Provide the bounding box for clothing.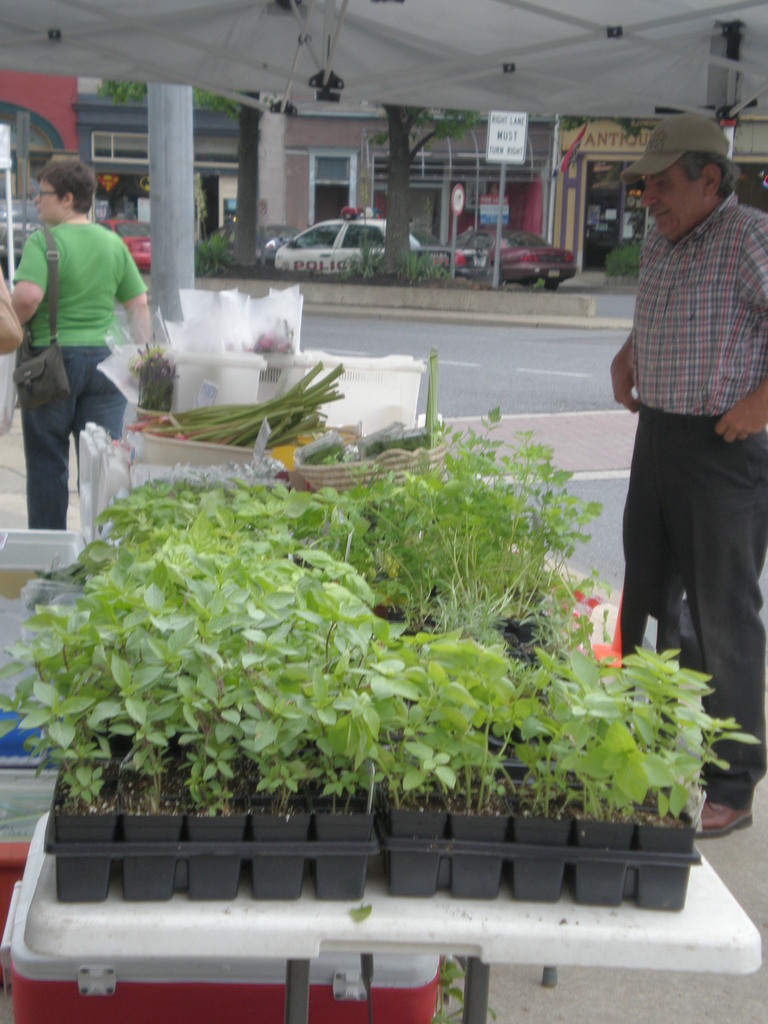
box=[609, 111, 760, 648].
